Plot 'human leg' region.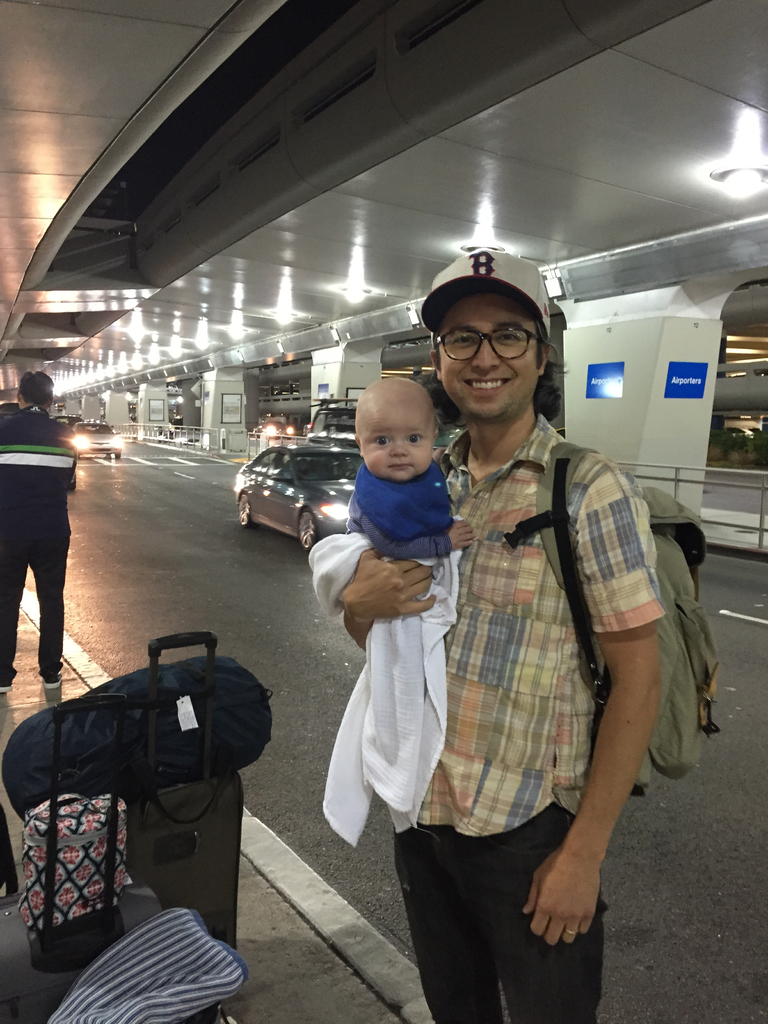
Plotted at [x1=31, y1=531, x2=67, y2=691].
